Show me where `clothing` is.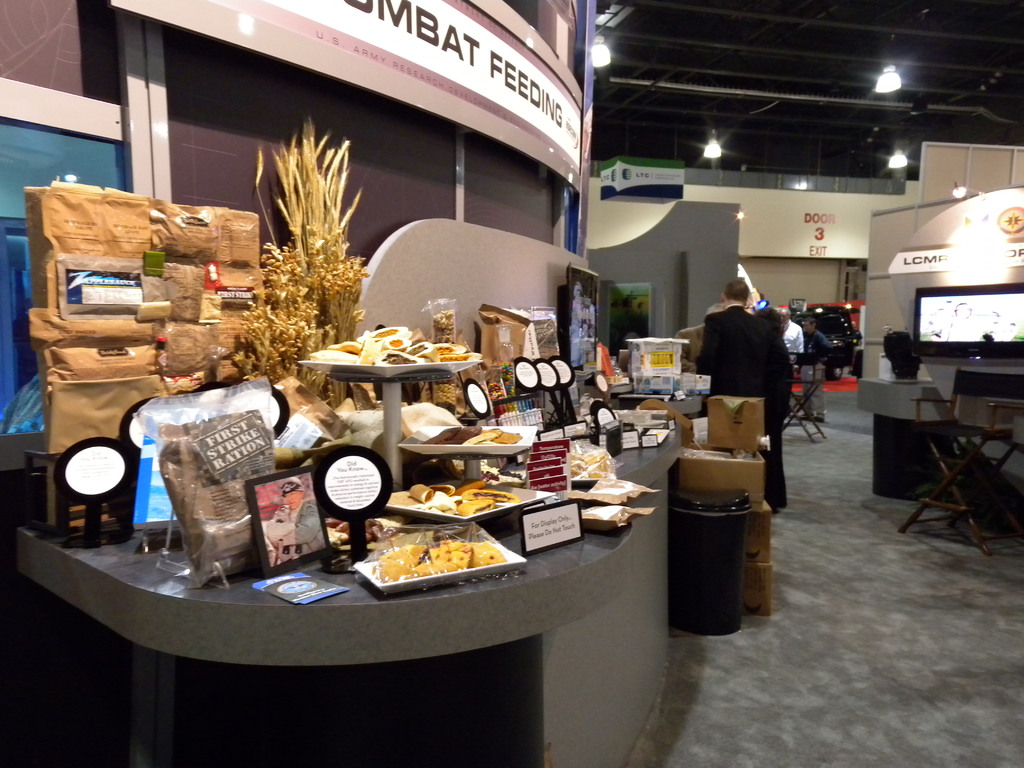
`clothing` is at box=[797, 327, 835, 419].
